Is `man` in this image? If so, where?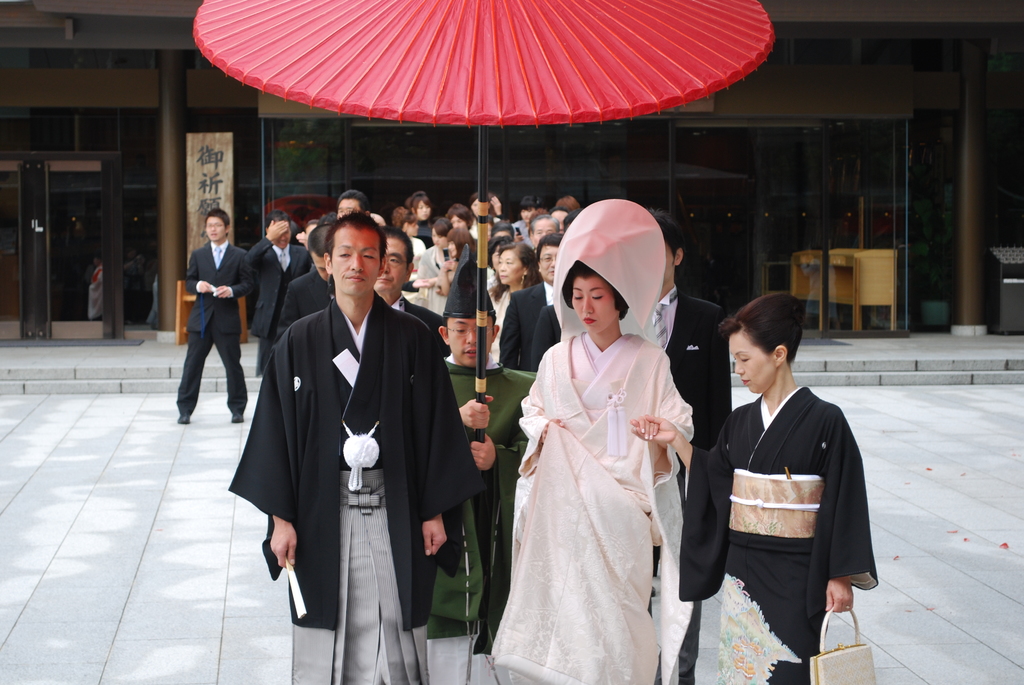
Yes, at [left=273, top=224, right=331, bottom=353].
